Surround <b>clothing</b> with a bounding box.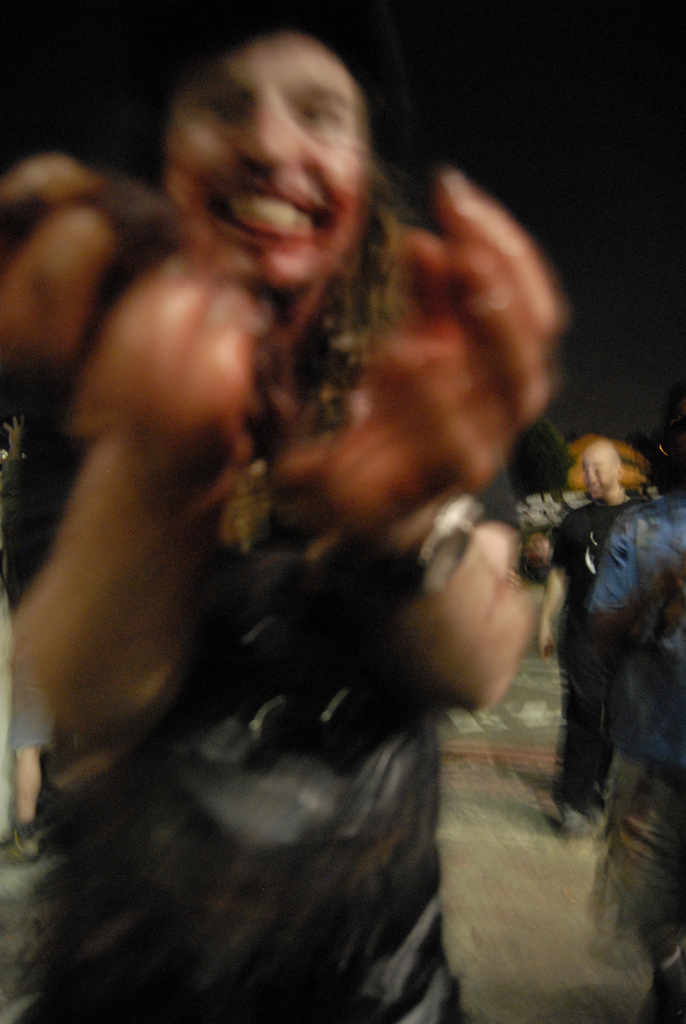
select_region(550, 497, 645, 811).
